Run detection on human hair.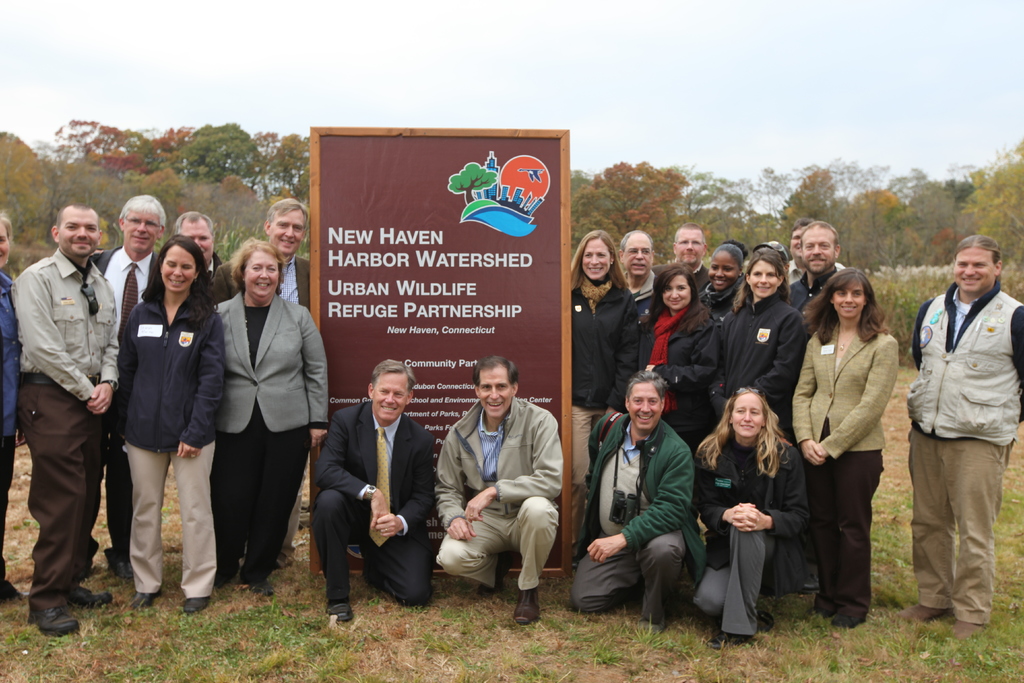
Result: box(626, 368, 666, 401).
